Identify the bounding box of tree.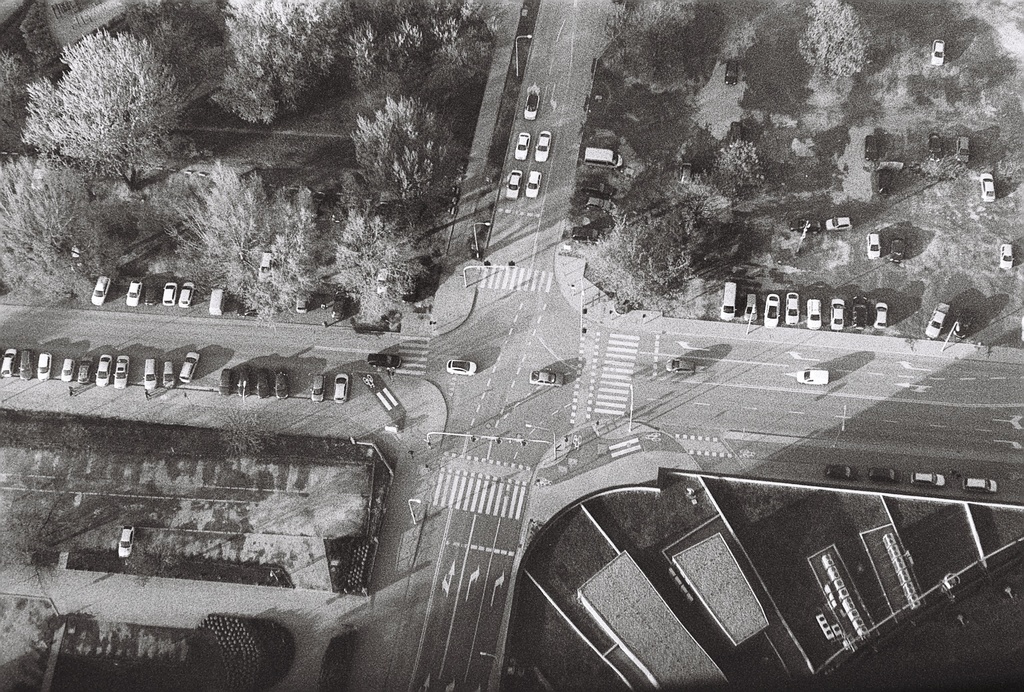
<box>604,0,700,72</box>.
